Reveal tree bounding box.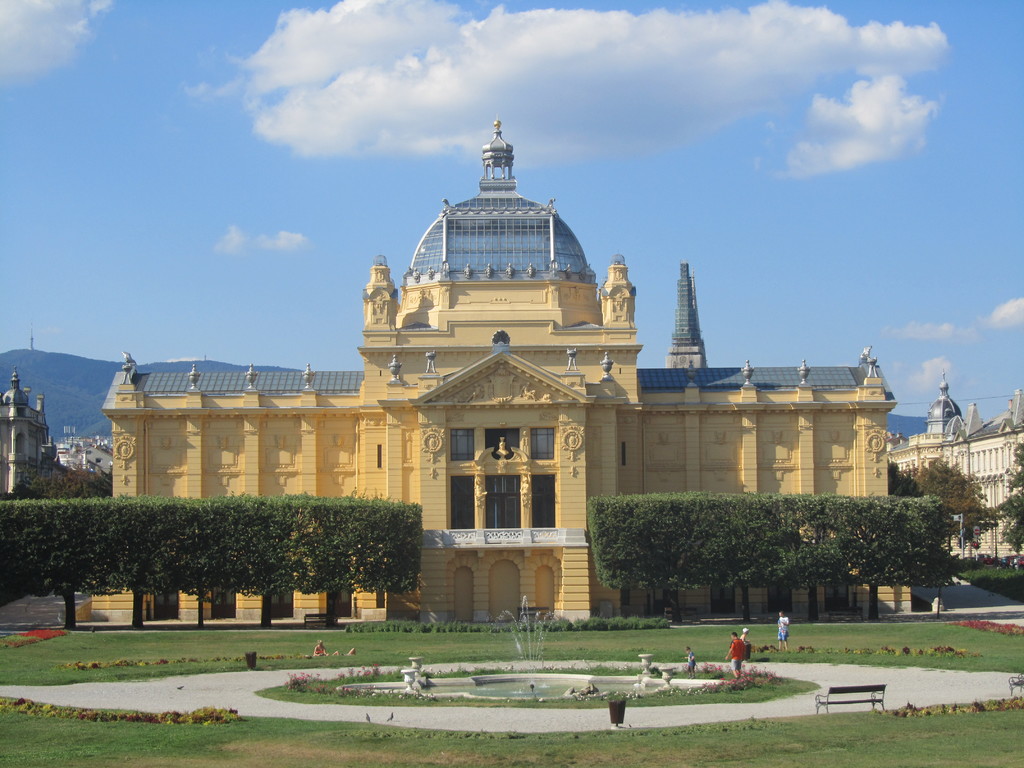
Revealed: <region>995, 442, 1022, 554</region>.
